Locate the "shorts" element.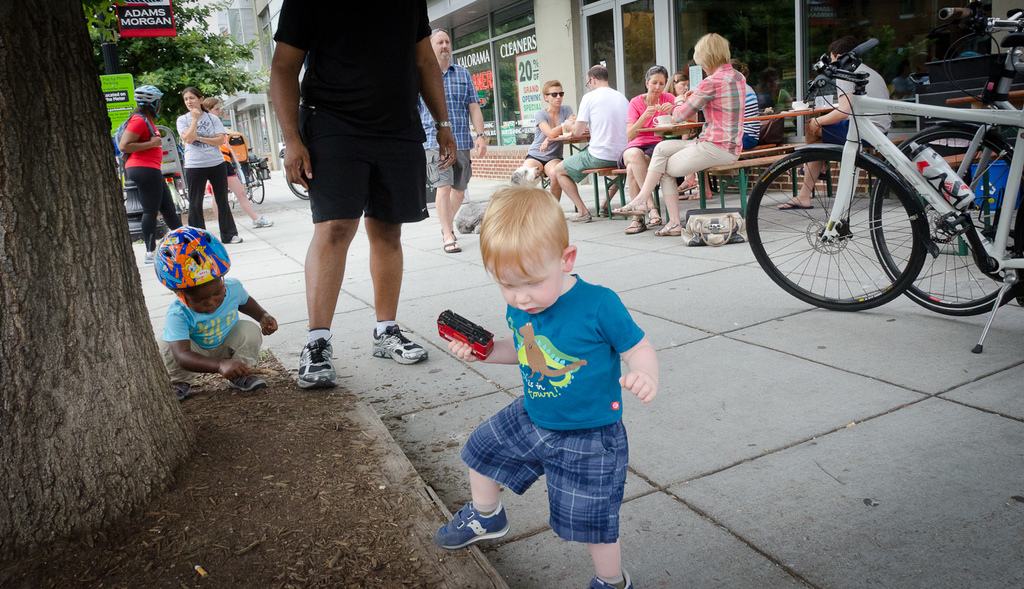
Element bbox: rect(427, 147, 470, 186).
